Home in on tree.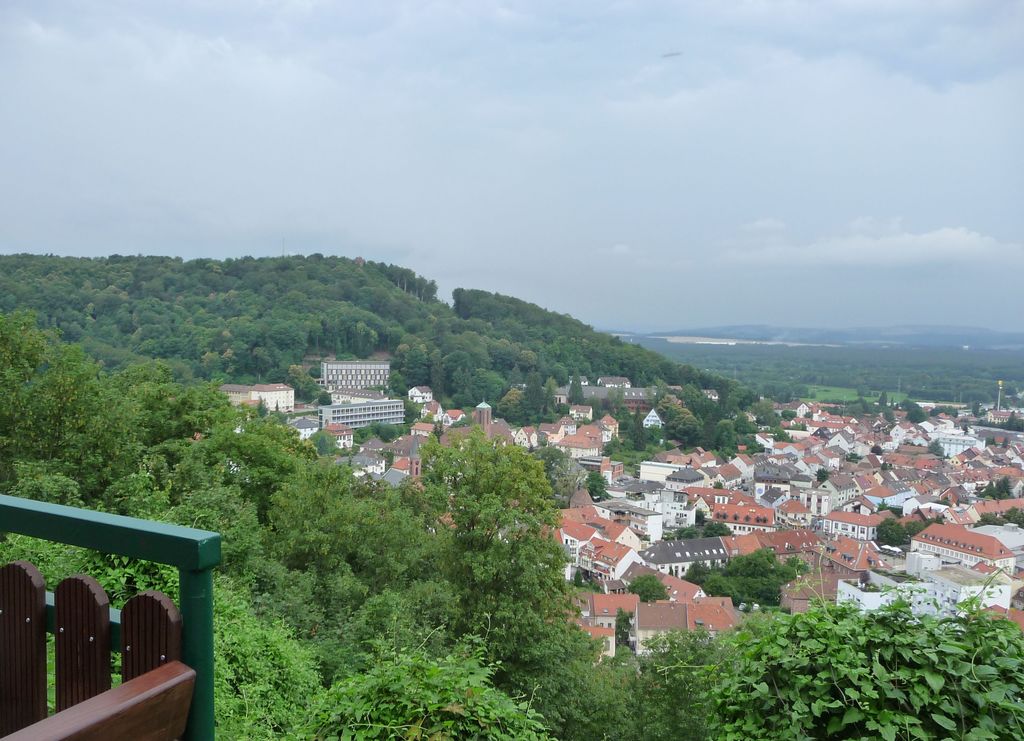
Homed in at (993, 482, 1005, 496).
